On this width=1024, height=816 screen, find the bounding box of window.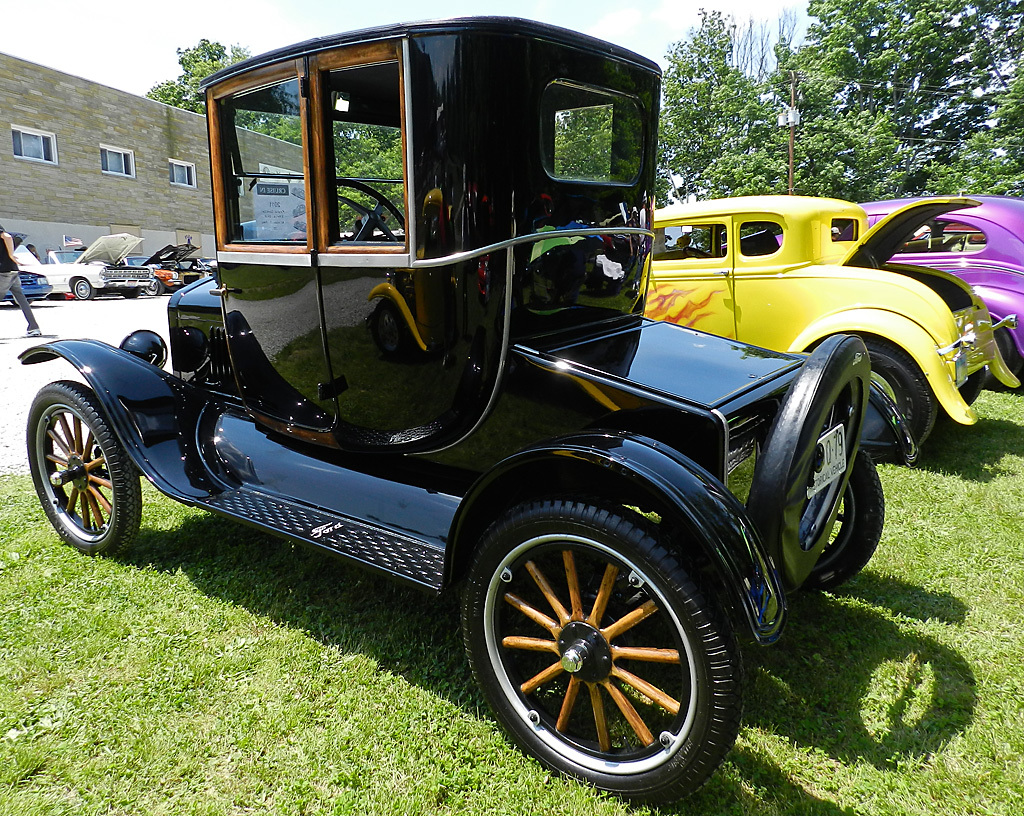
Bounding box: select_region(828, 216, 858, 242).
